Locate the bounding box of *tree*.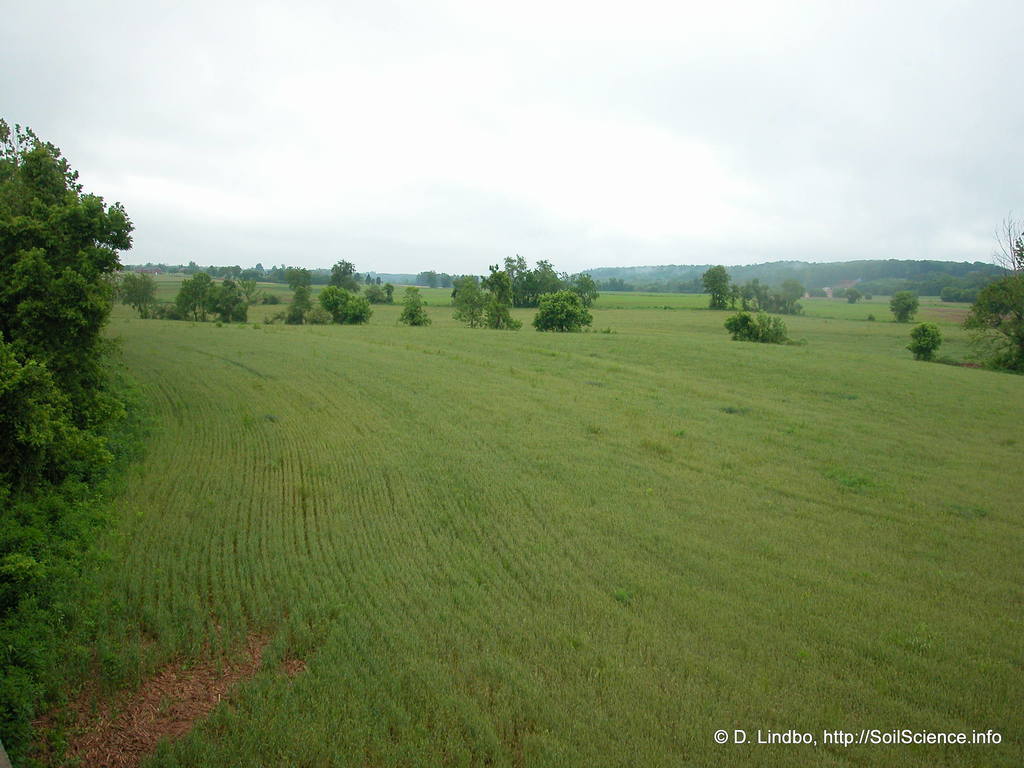
Bounding box: 890, 292, 921, 327.
